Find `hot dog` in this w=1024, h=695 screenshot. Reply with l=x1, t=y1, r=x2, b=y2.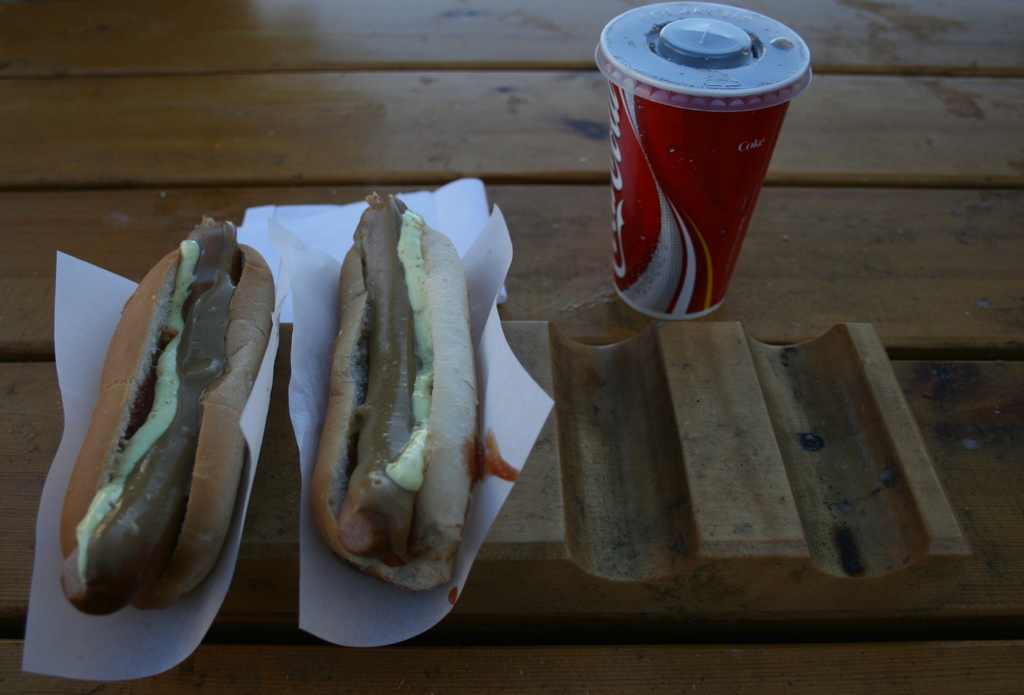
l=304, t=190, r=483, b=594.
